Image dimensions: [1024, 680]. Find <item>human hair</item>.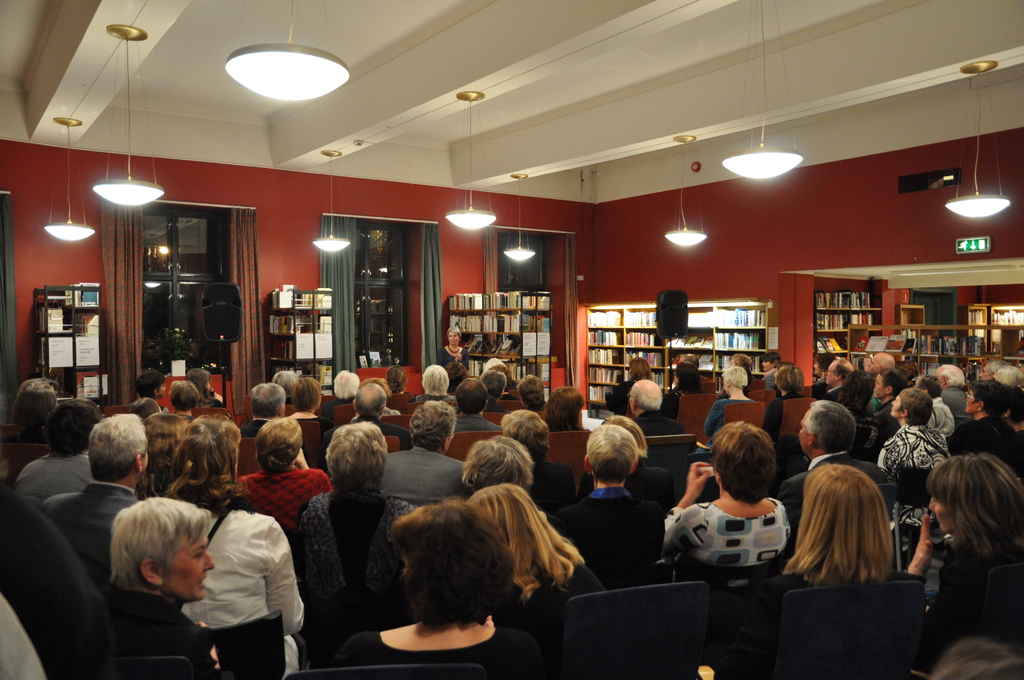
pyautogui.locateOnScreen(251, 382, 286, 416).
